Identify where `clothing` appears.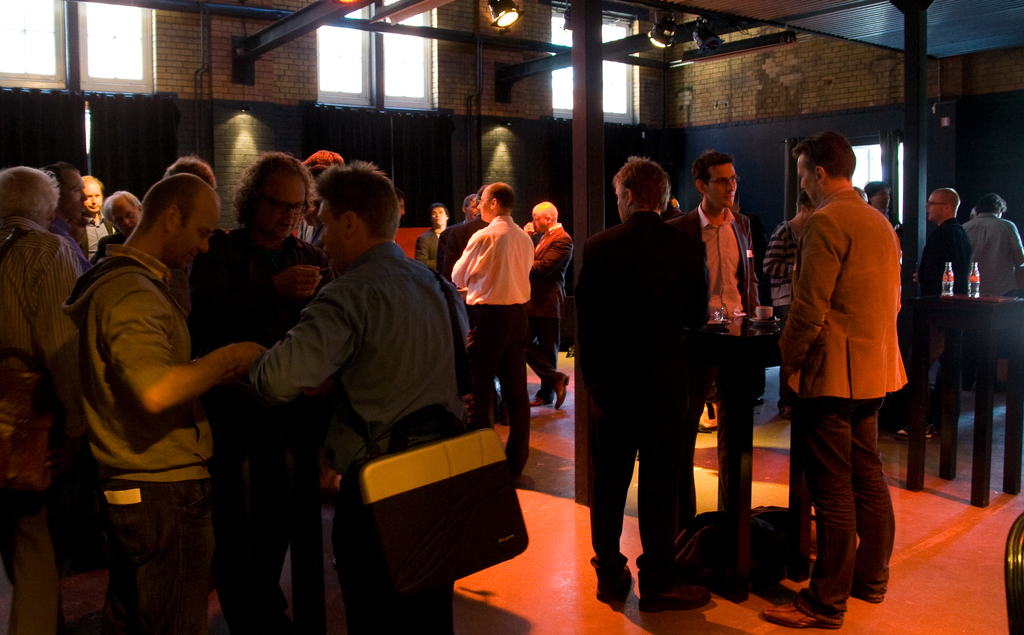
Appears at detection(251, 236, 474, 634).
